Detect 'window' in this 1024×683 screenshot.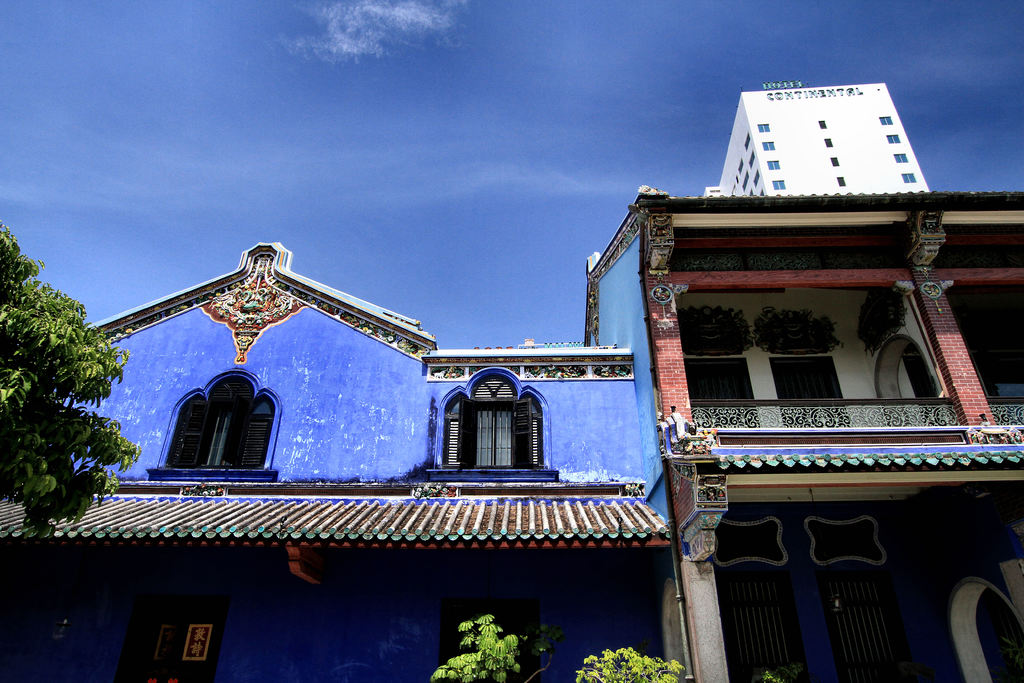
Detection: select_region(807, 513, 920, 682).
